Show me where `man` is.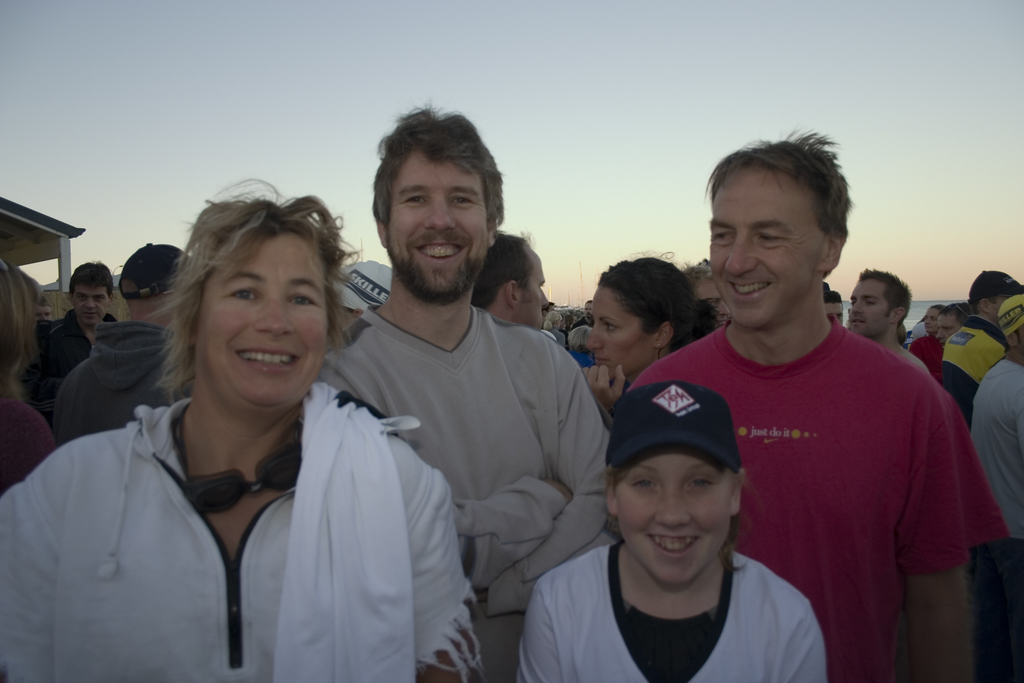
`man` is at bbox(935, 266, 1023, 418).
